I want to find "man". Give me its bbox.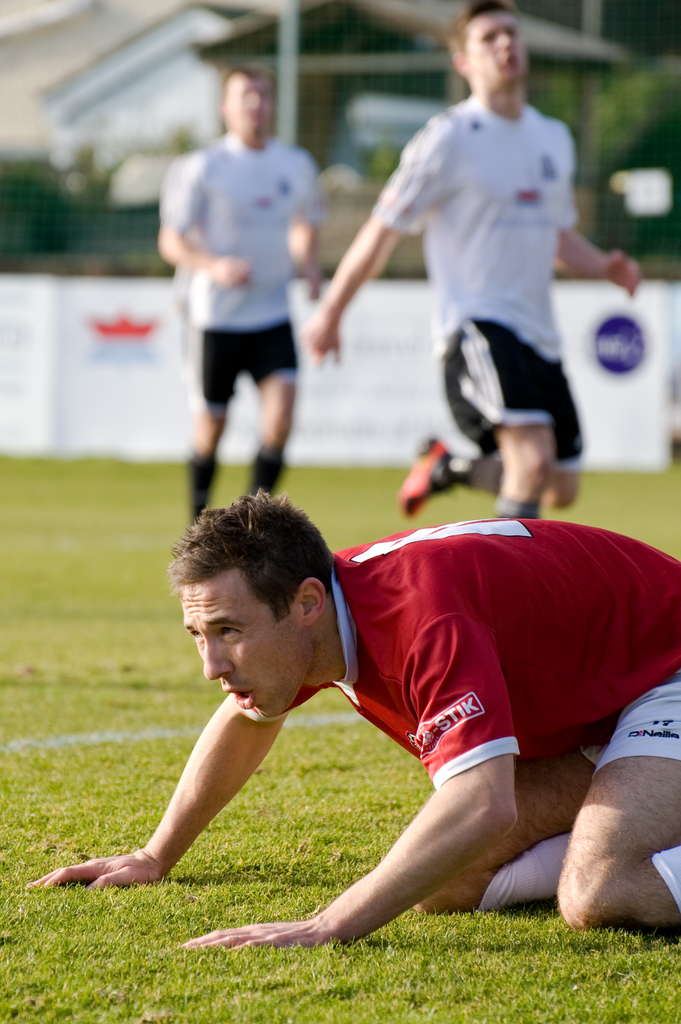
301 0 641 526.
